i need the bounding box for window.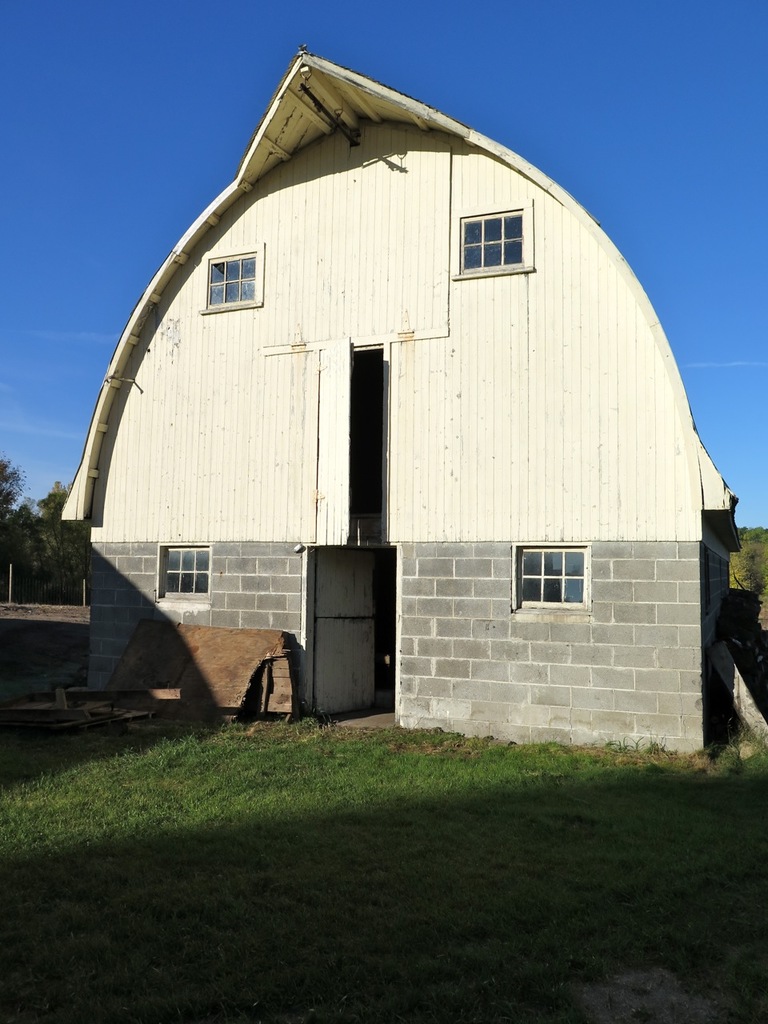
Here it is: 458/210/533/279.
